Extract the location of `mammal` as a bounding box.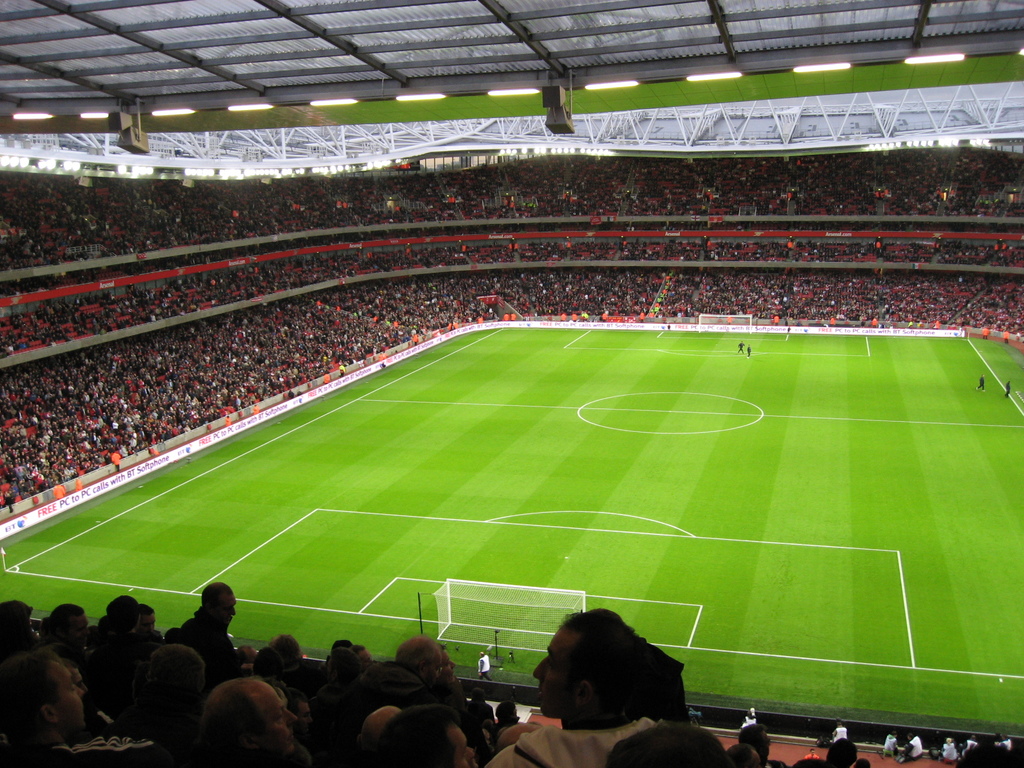
region(738, 340, 748, 353).
